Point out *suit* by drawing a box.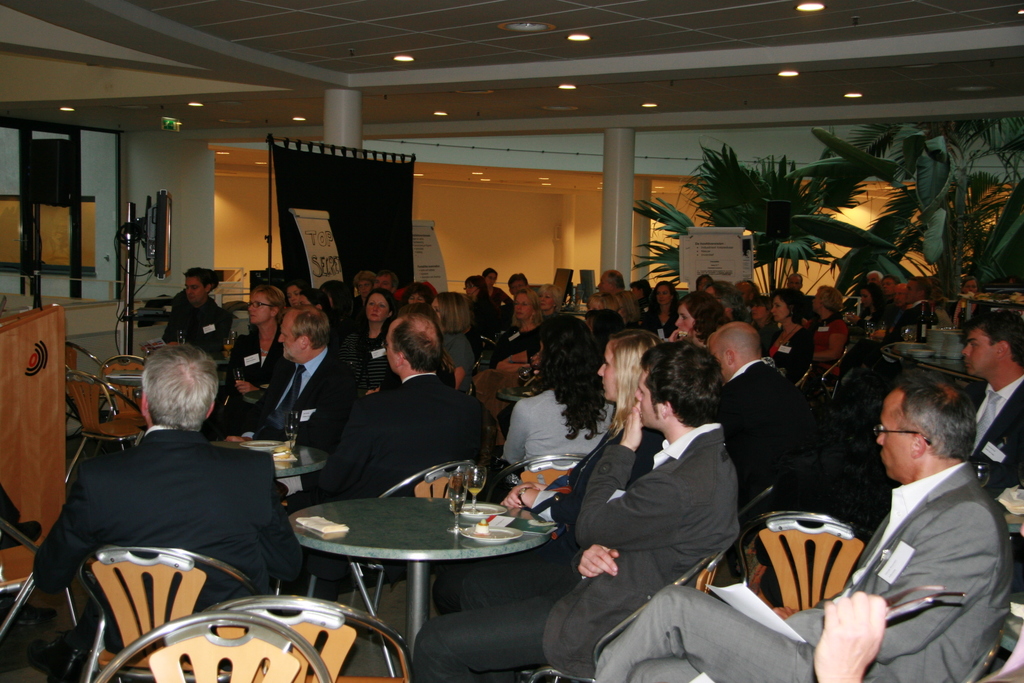
locate(591, 457, 1018, 682).
